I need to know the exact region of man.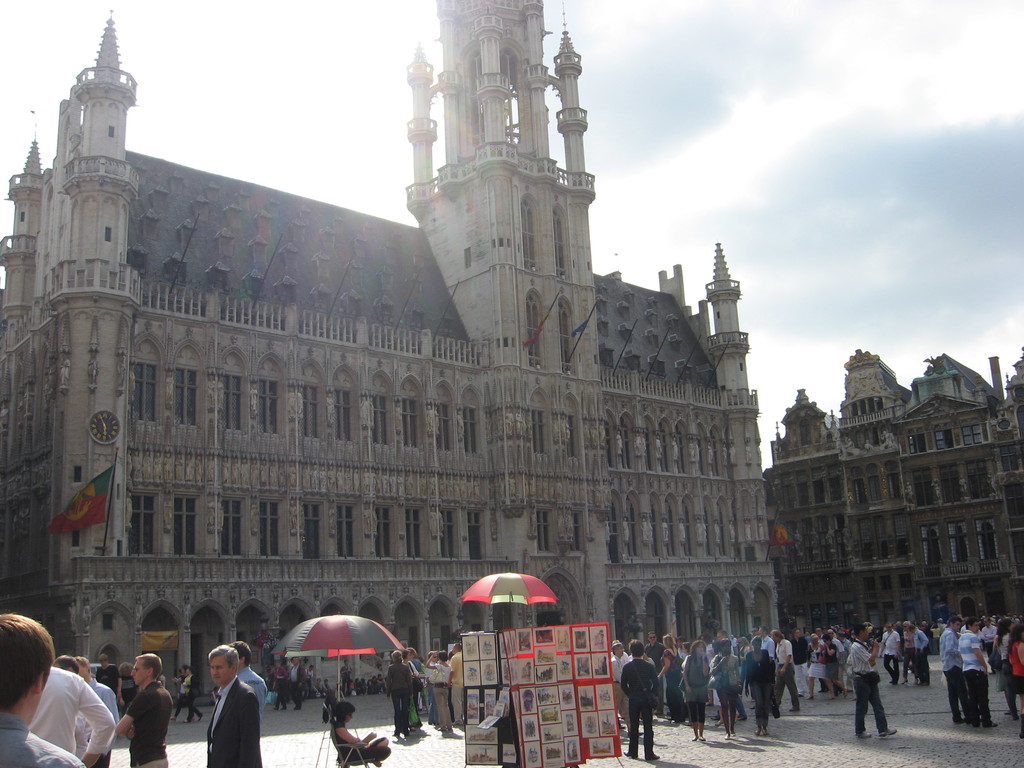
Region: x1=289 y1=655 x2=307 y2=710.
